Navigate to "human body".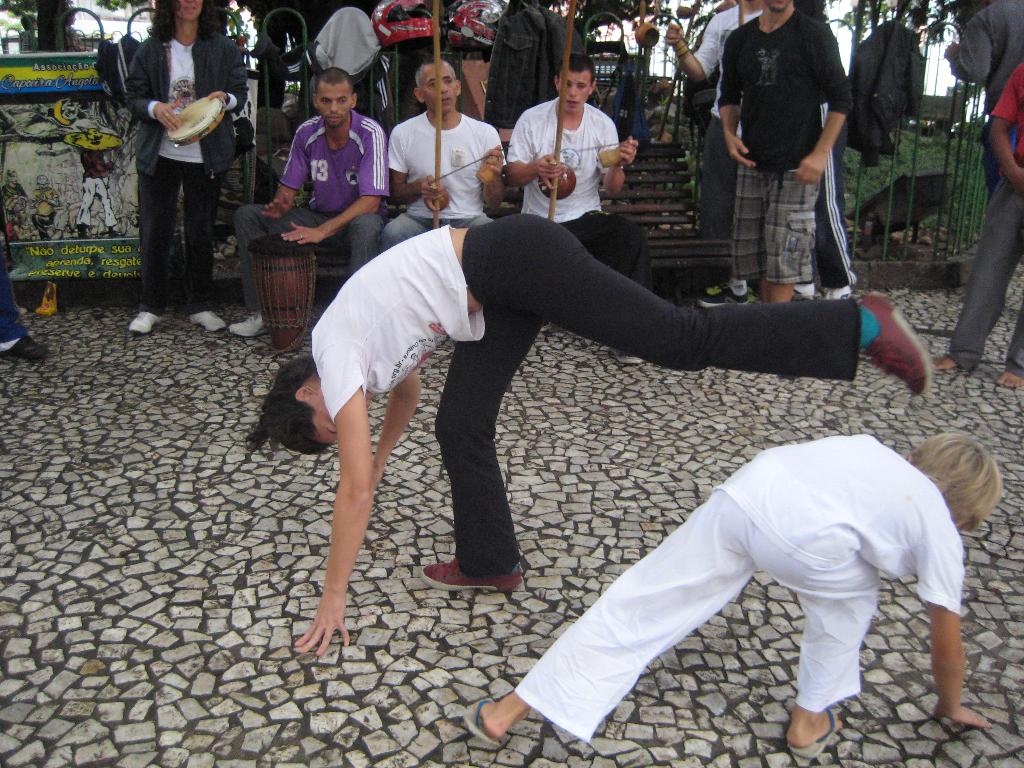
Navigation target: (left=125, top=0, right=247, bottom=335).
